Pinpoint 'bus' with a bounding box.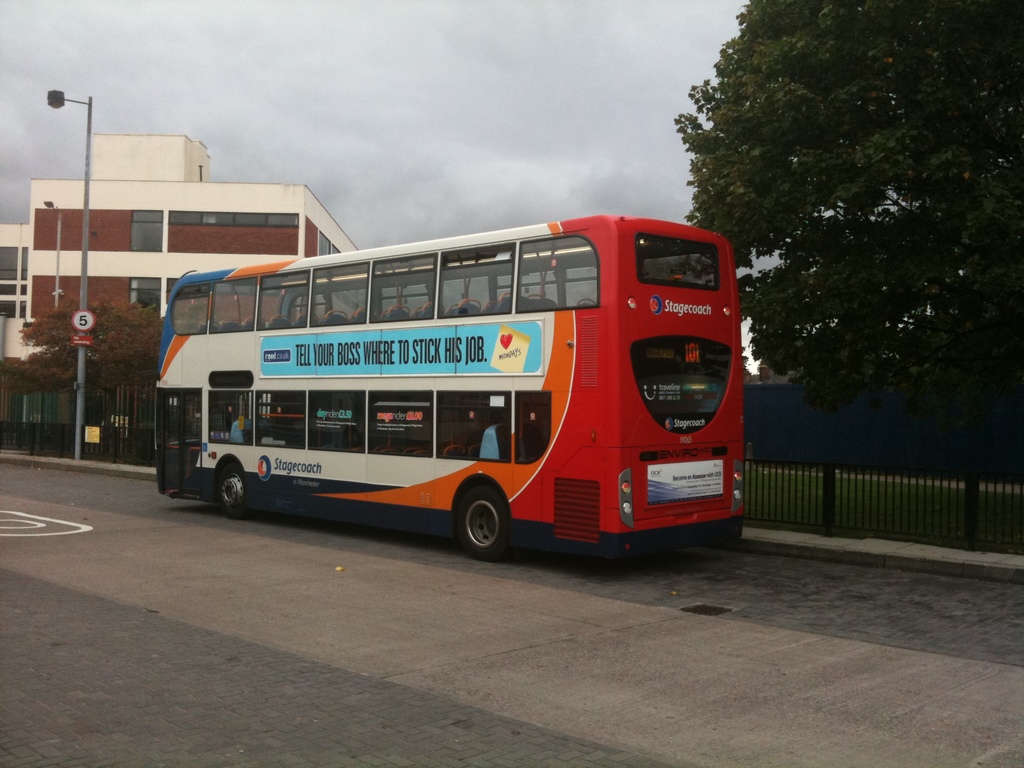
l=153, t=210, r=746, b=567.
